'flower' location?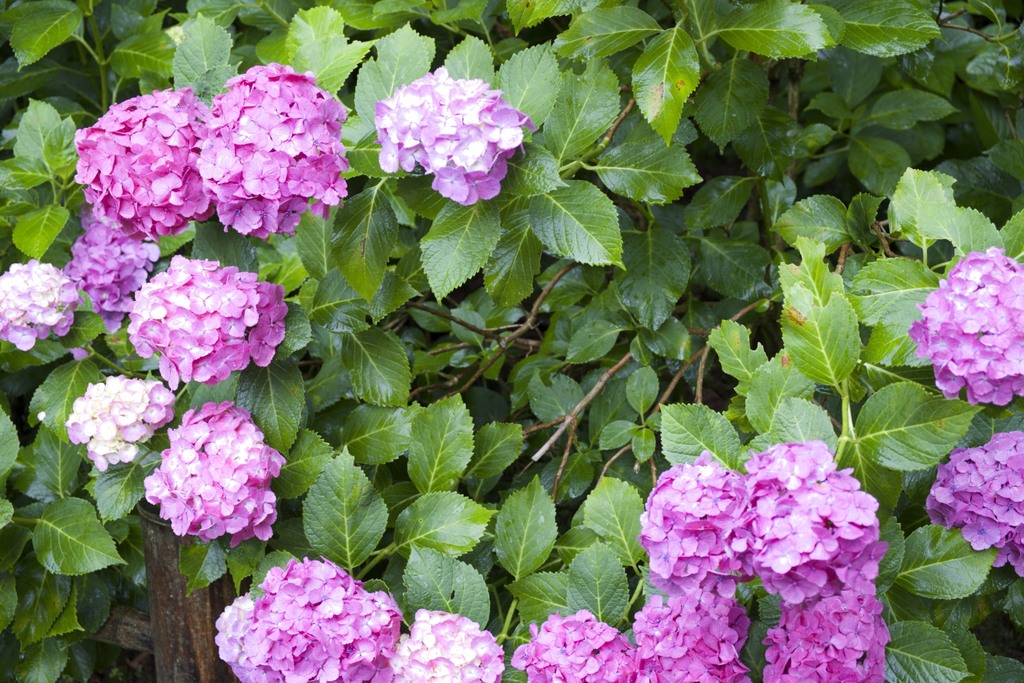
x1=909 y1=248 x2=1023 y2=409
